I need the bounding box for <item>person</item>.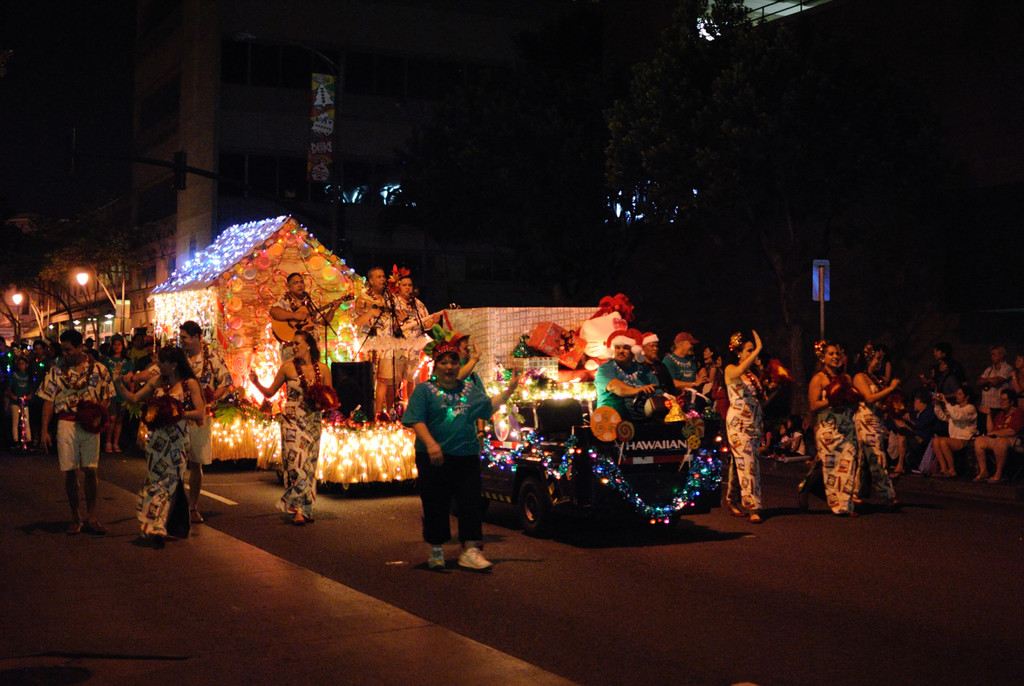
Here it is: detection(404, 337, 486, 569).
